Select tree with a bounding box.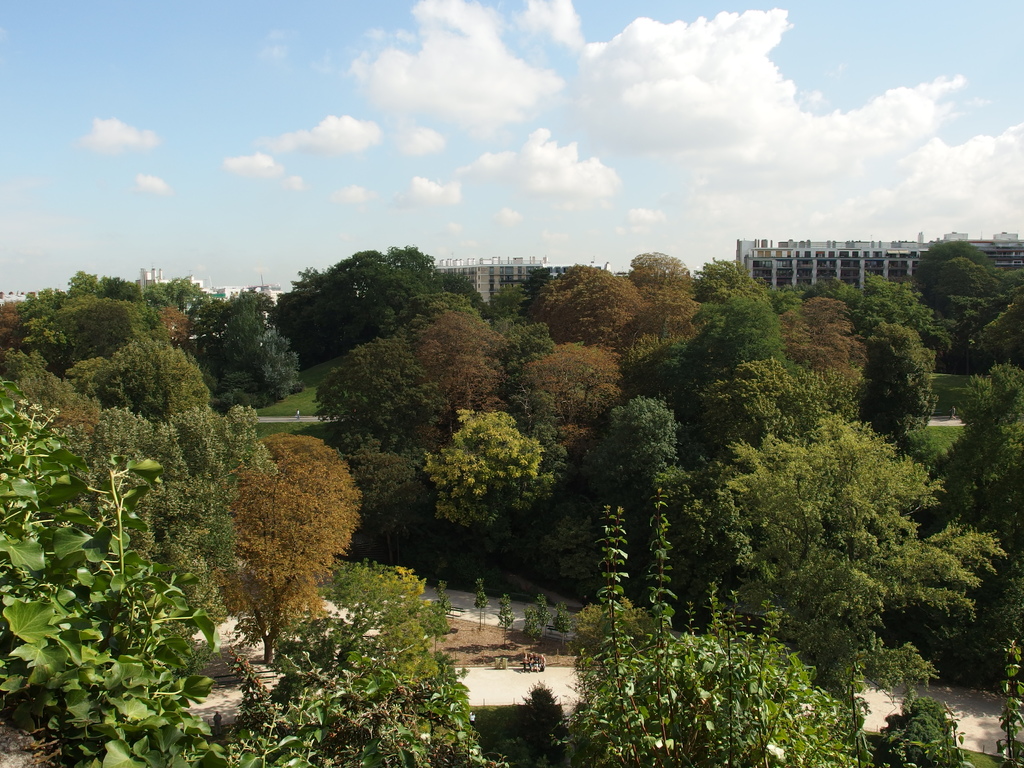
<bbox>812, 282, 860, 311</bbox>.
